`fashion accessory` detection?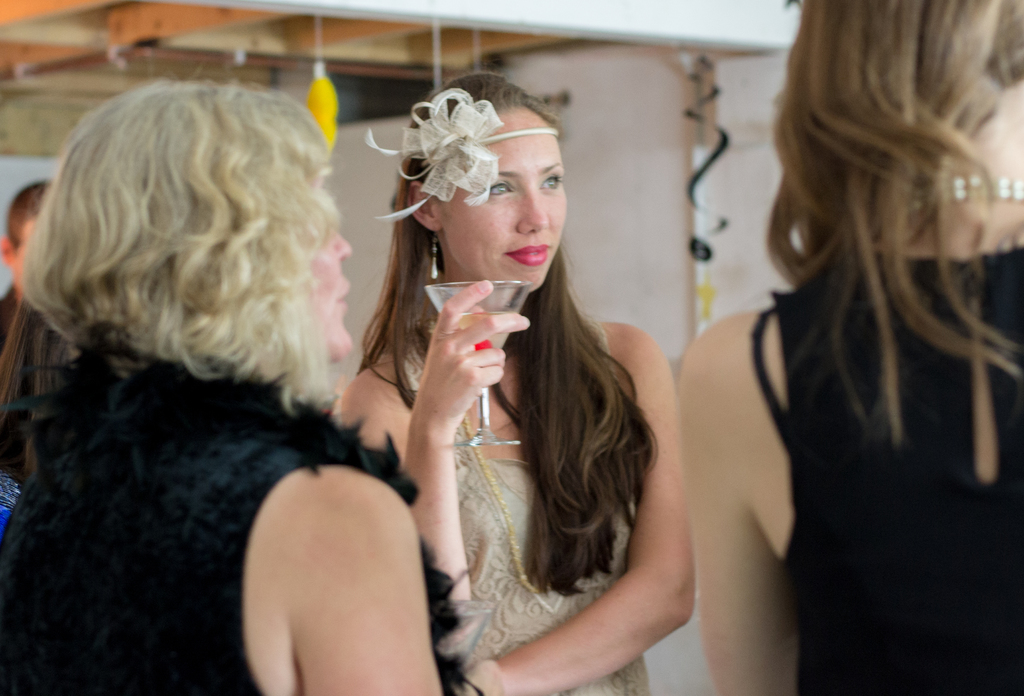
(362, 84, 561, 222)
